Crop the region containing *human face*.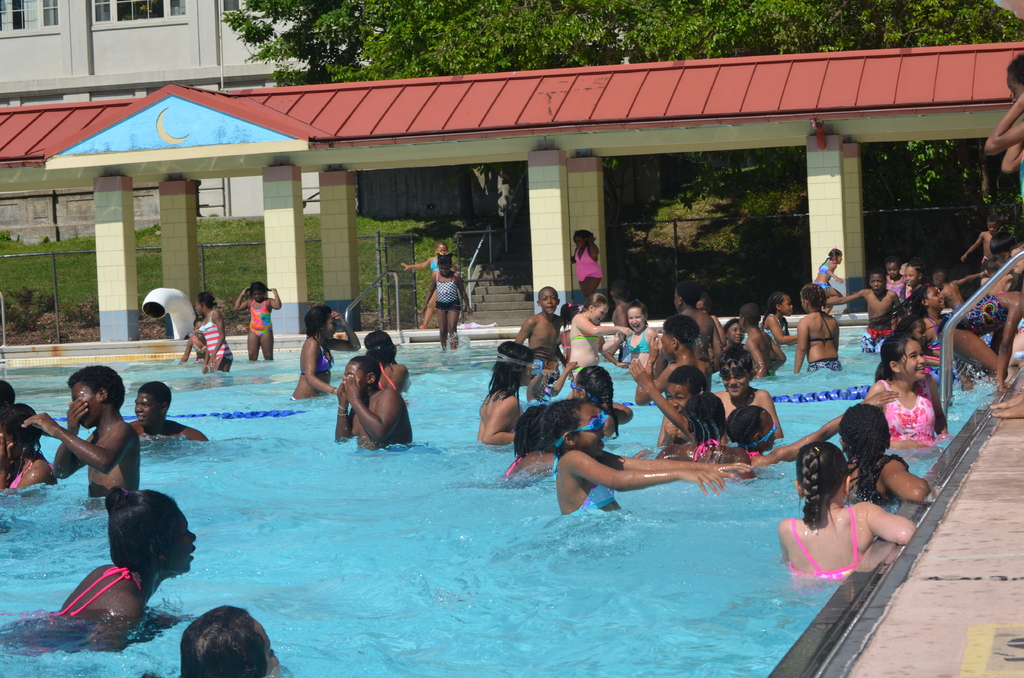
Crop region: bbox=(886, 259, 901, 278).
